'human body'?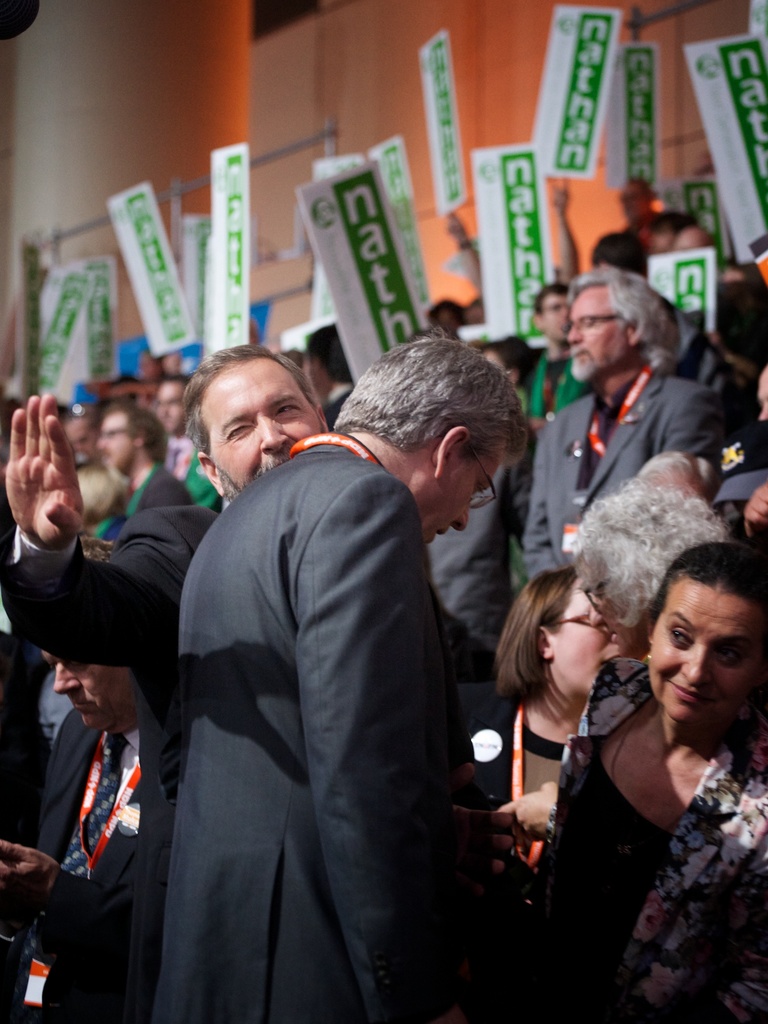
region(0, 708, 174, 1023)
